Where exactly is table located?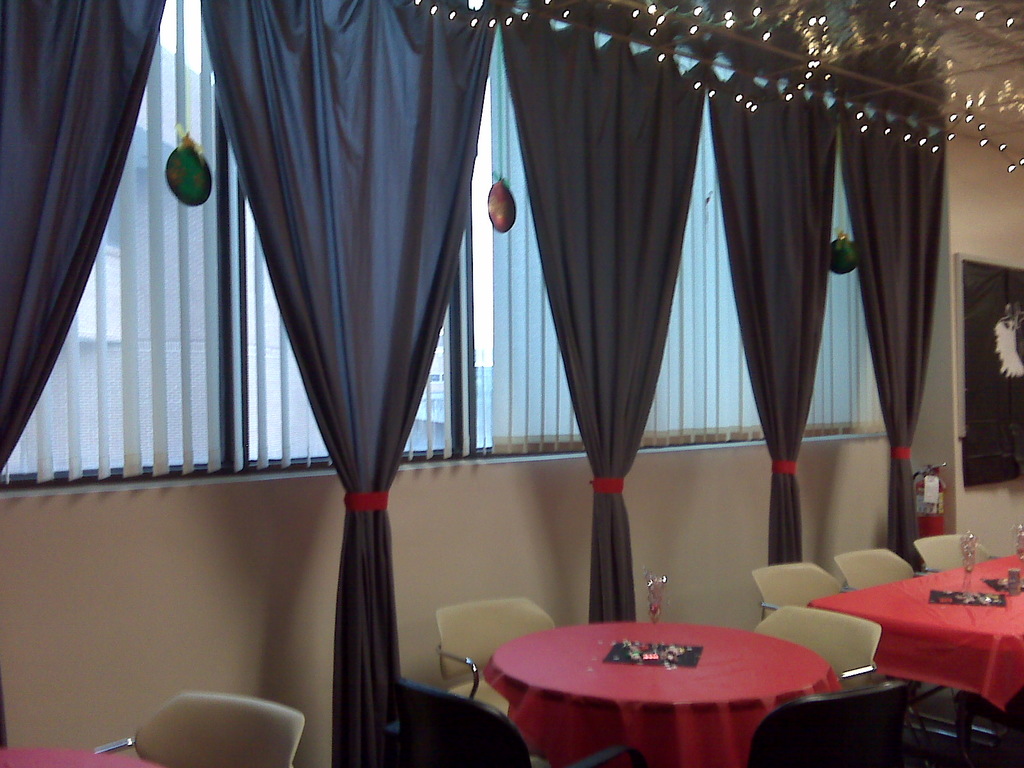
Its bounding box is bbox=(0, 746, 157, 767).
